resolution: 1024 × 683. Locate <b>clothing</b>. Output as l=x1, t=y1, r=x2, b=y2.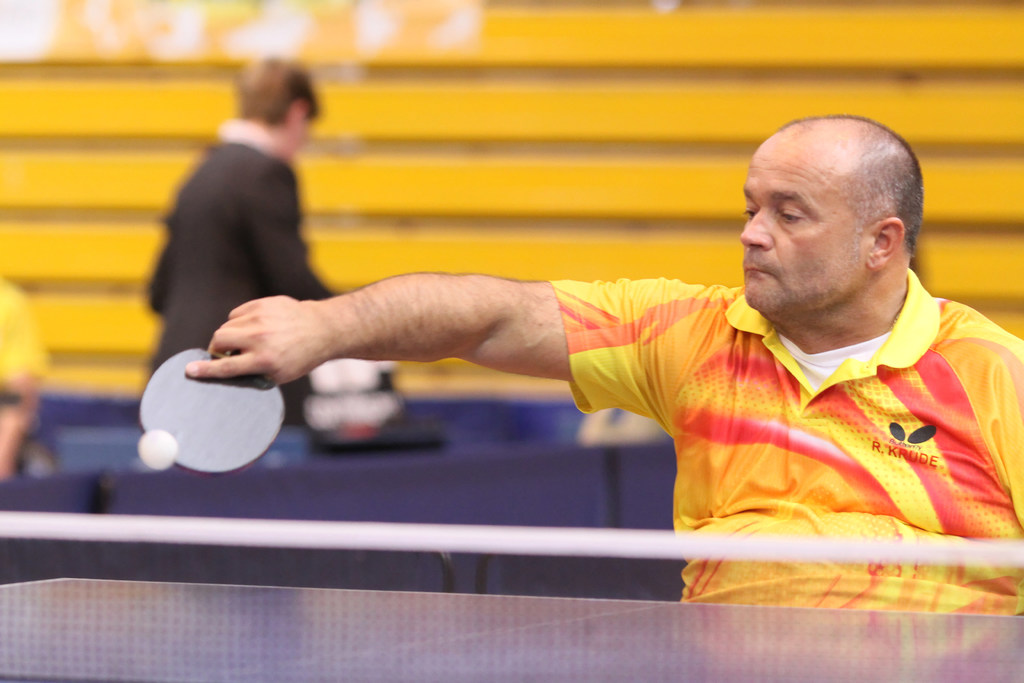
l=137, t=113, r=337, b=377.
